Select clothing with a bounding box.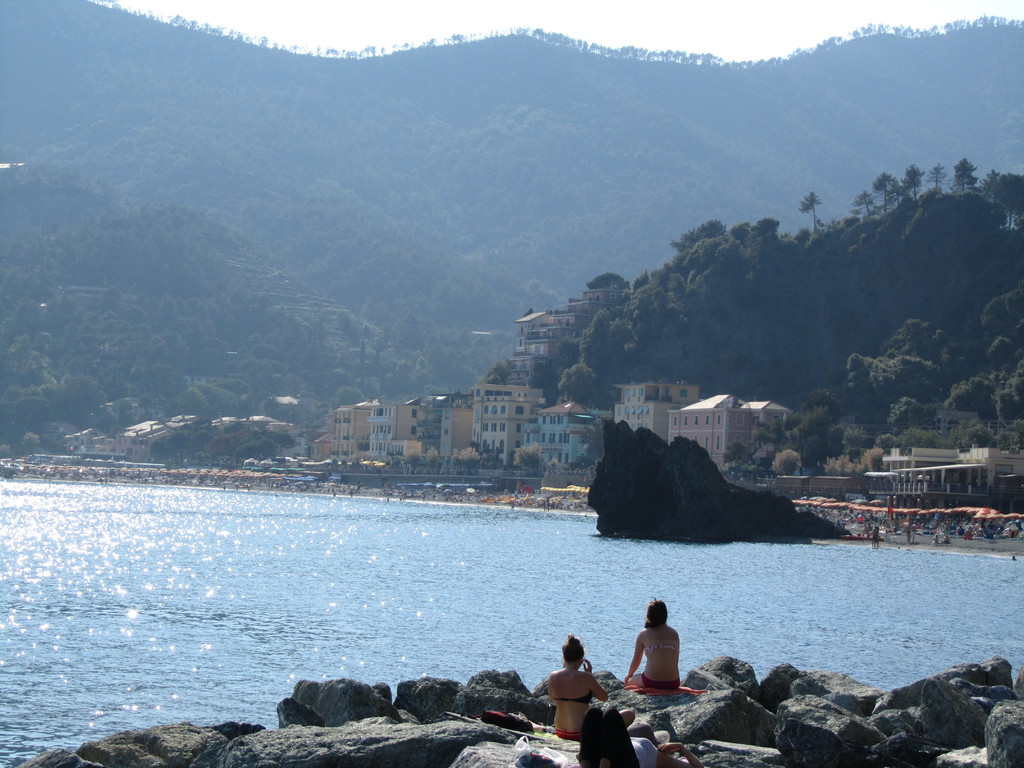
[550, 682, 596, 737].
